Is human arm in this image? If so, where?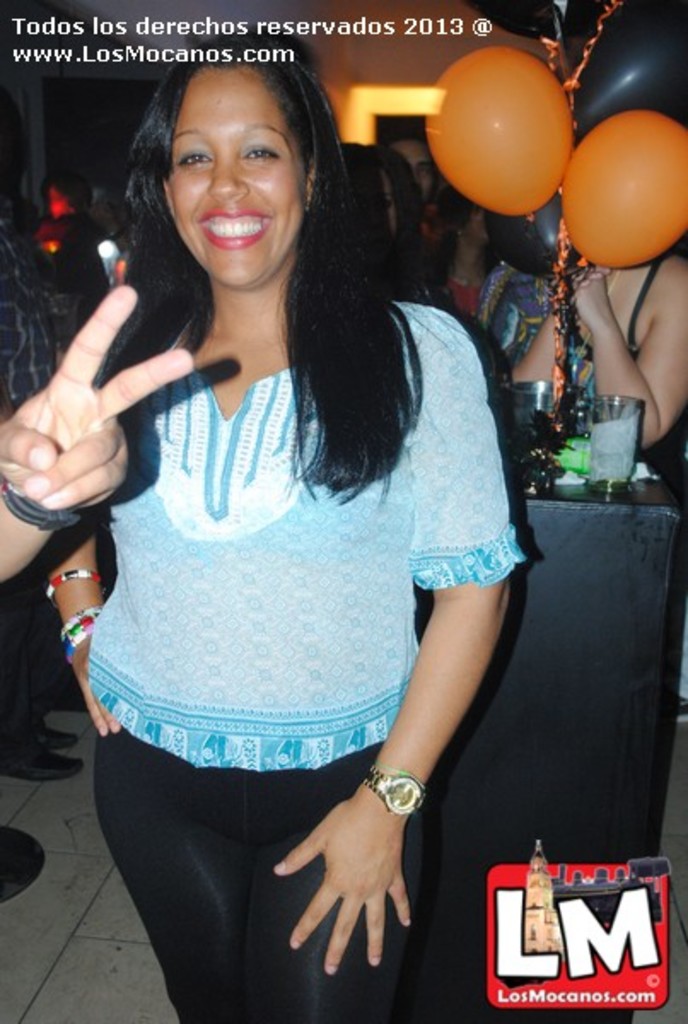
Yes, at bbox=(0, 276, 207, 584).
